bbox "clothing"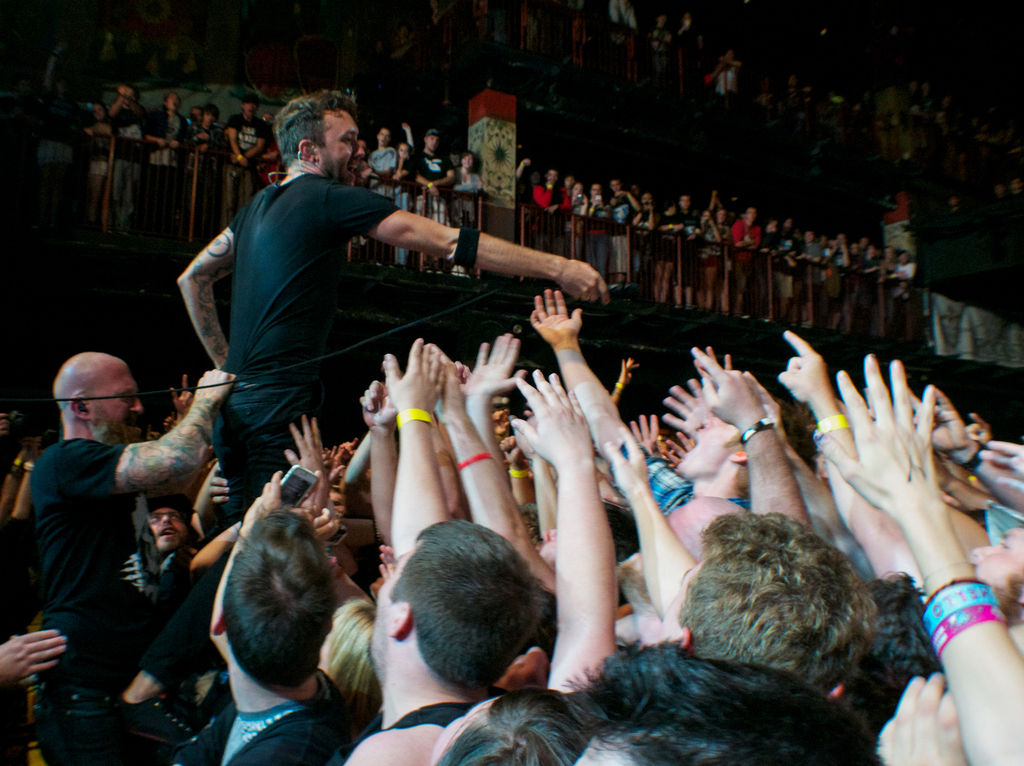
detection(762, 230, 781, 263)
